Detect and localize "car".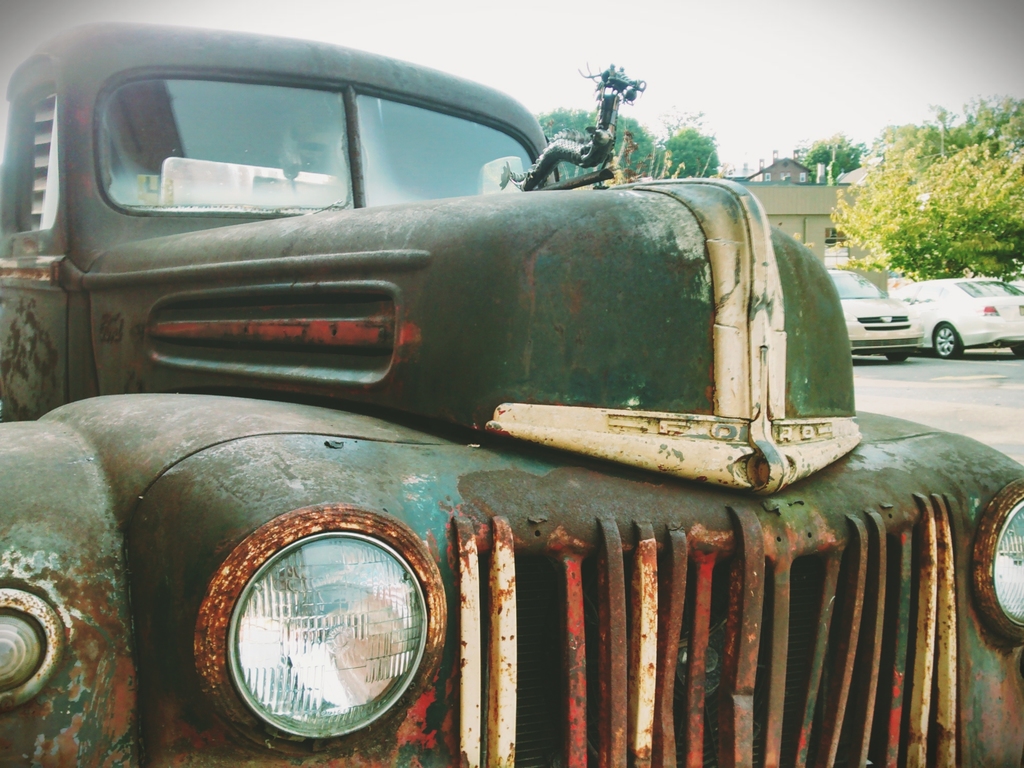
Localized at rect(886, 280, 1022, 357).
